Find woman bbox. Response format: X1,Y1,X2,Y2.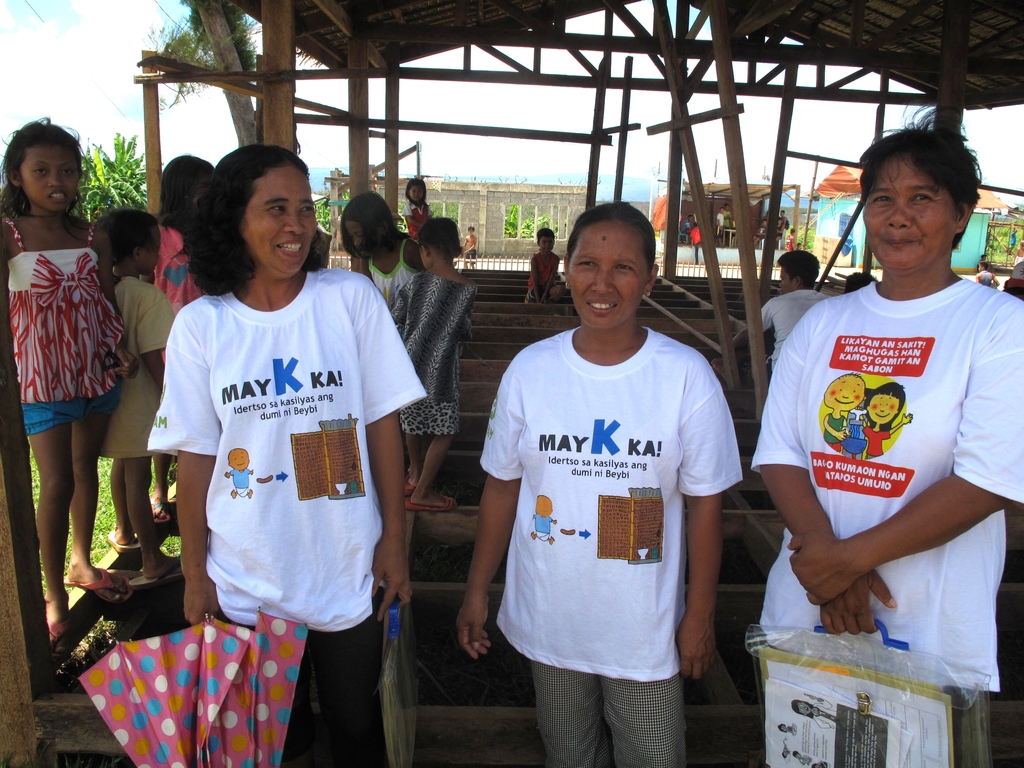
752,102,1023,767.
